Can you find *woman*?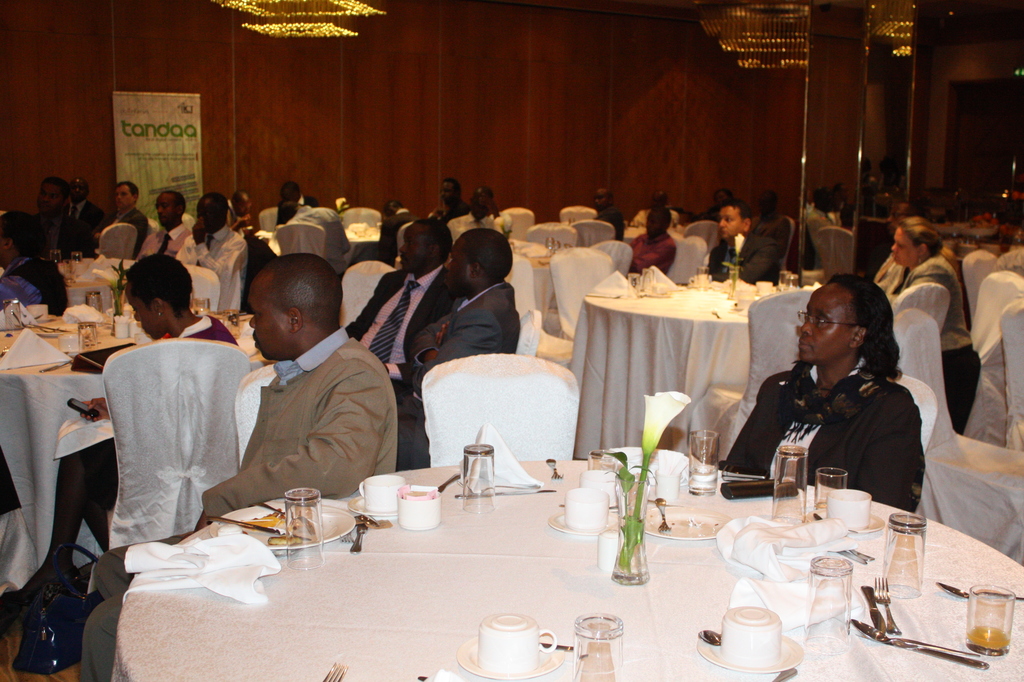
Yes, bounding box: {"left": 691, "top": 188, "right": 735, "bottom": 223}.
